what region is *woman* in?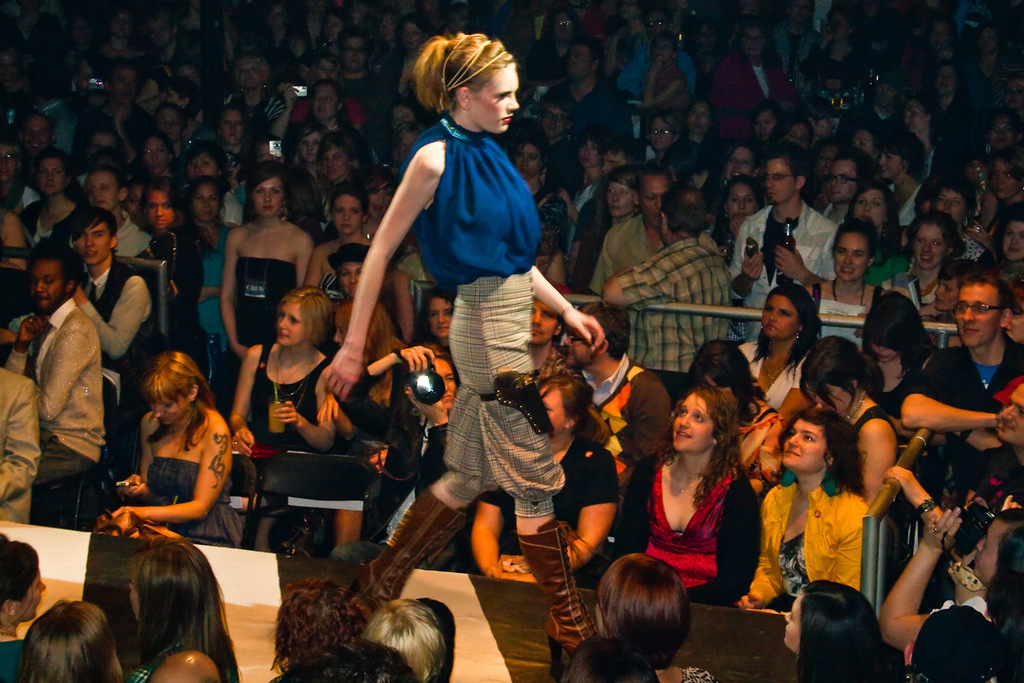
[left=978, top=199, right=1023, bottom=292].
